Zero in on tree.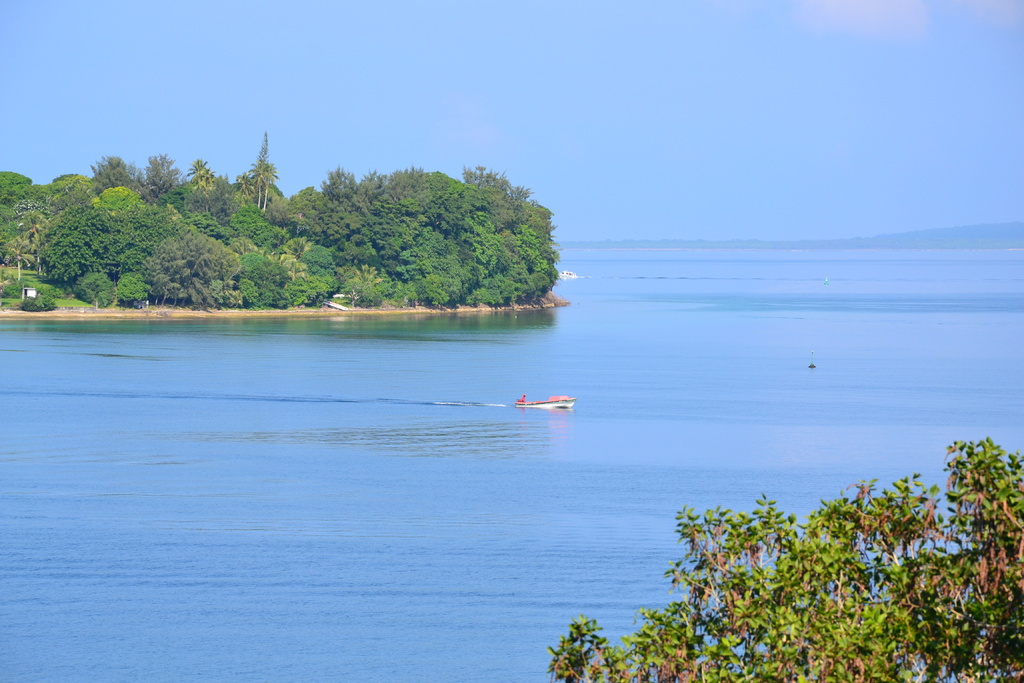
Zeroed in: box=[47, 226, 99, 281].
